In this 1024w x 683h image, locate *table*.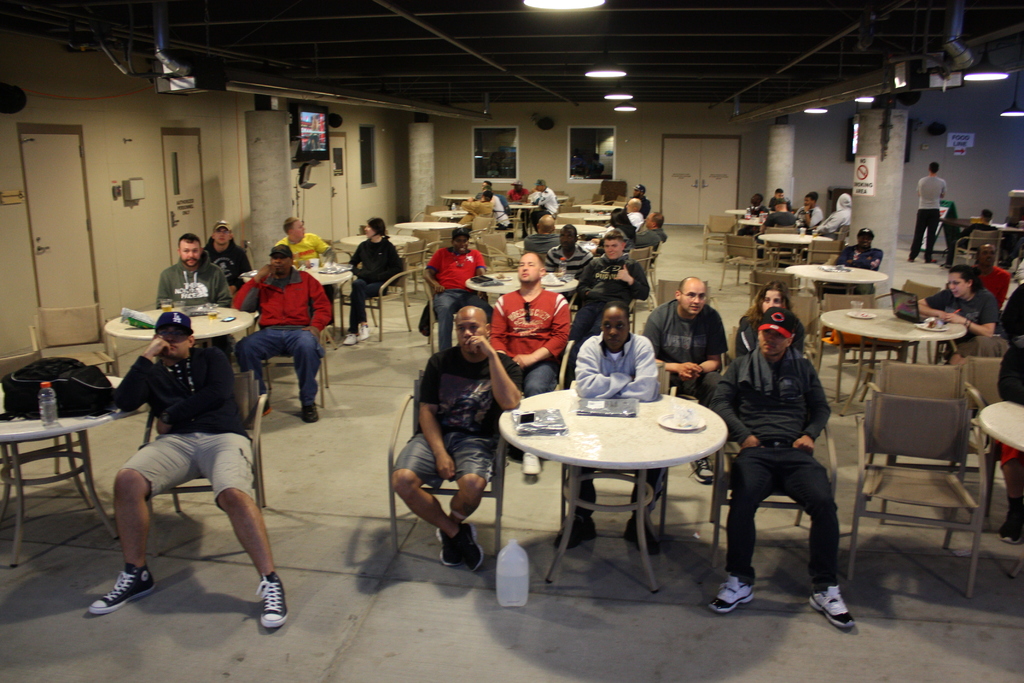
Bounding box: (396,224,460,268).
